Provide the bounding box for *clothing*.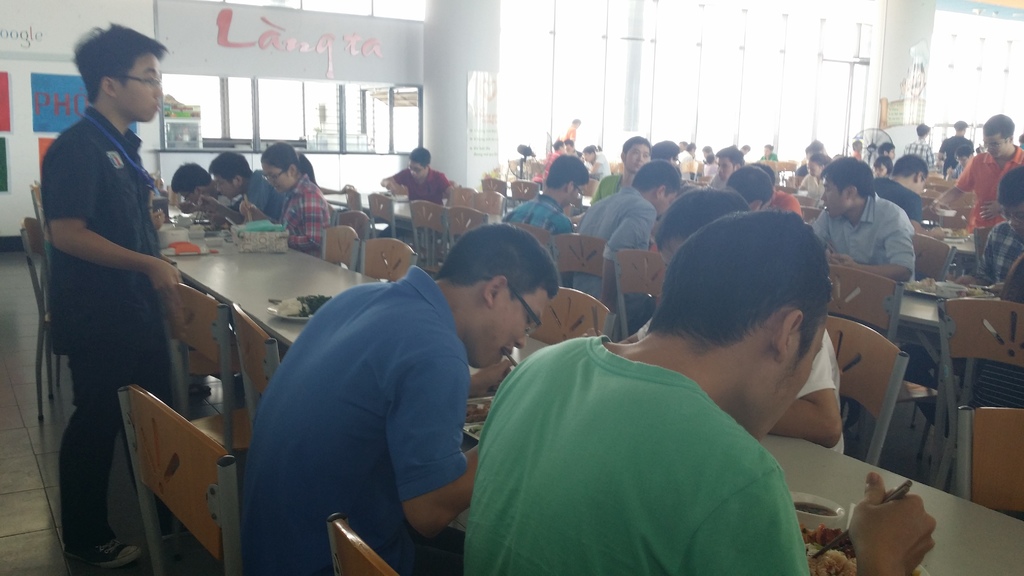
Rect(36, 93, 188, 563).
